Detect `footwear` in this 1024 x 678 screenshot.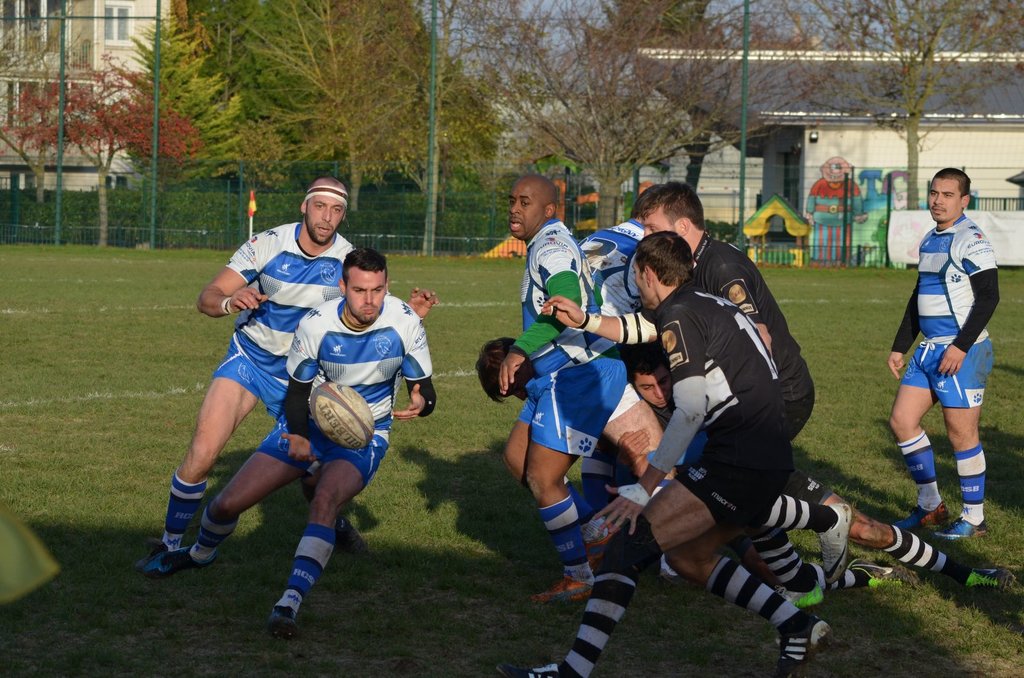
Detection: select_region(958, 574, 998, 600).
